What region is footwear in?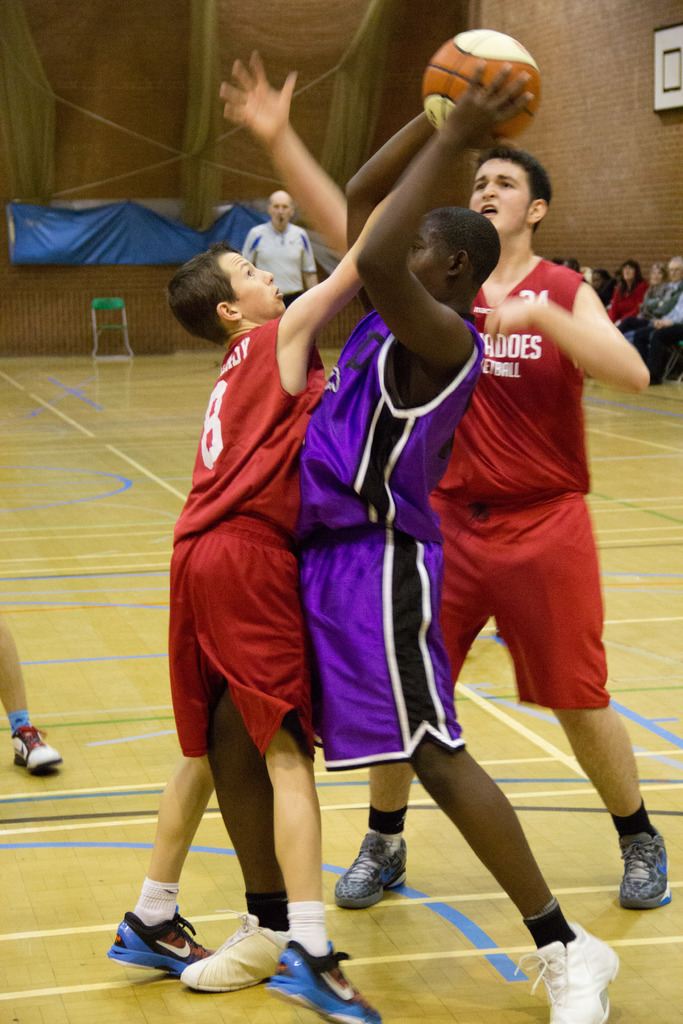
<box>109,916,220,979</box>.
